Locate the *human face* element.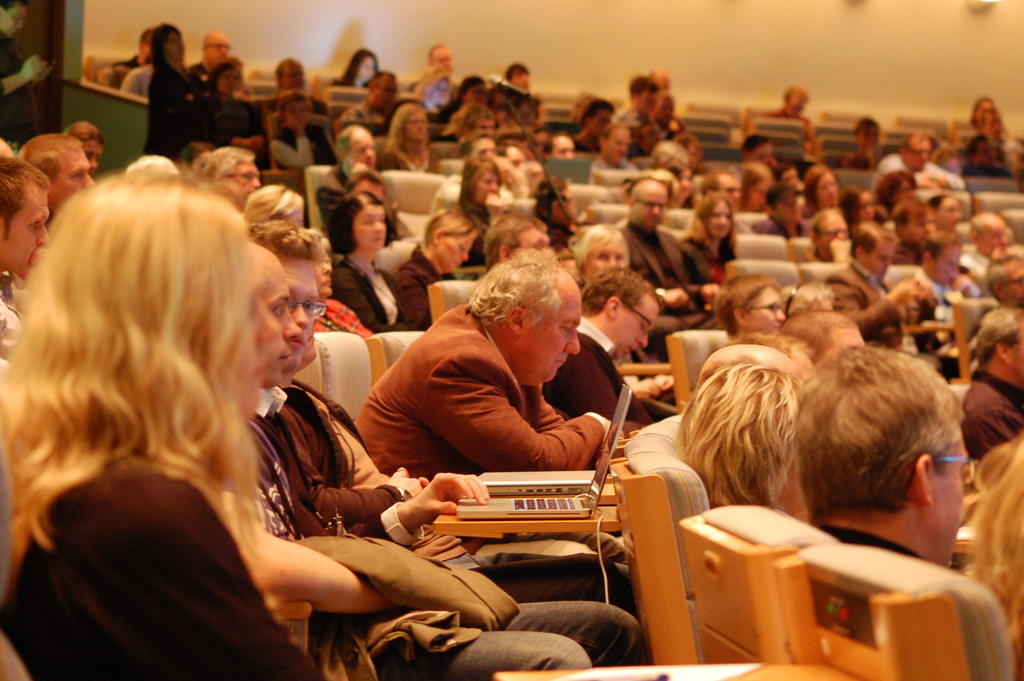
Element bbox: x1=424, y1=44, x2=456, y2=78.
